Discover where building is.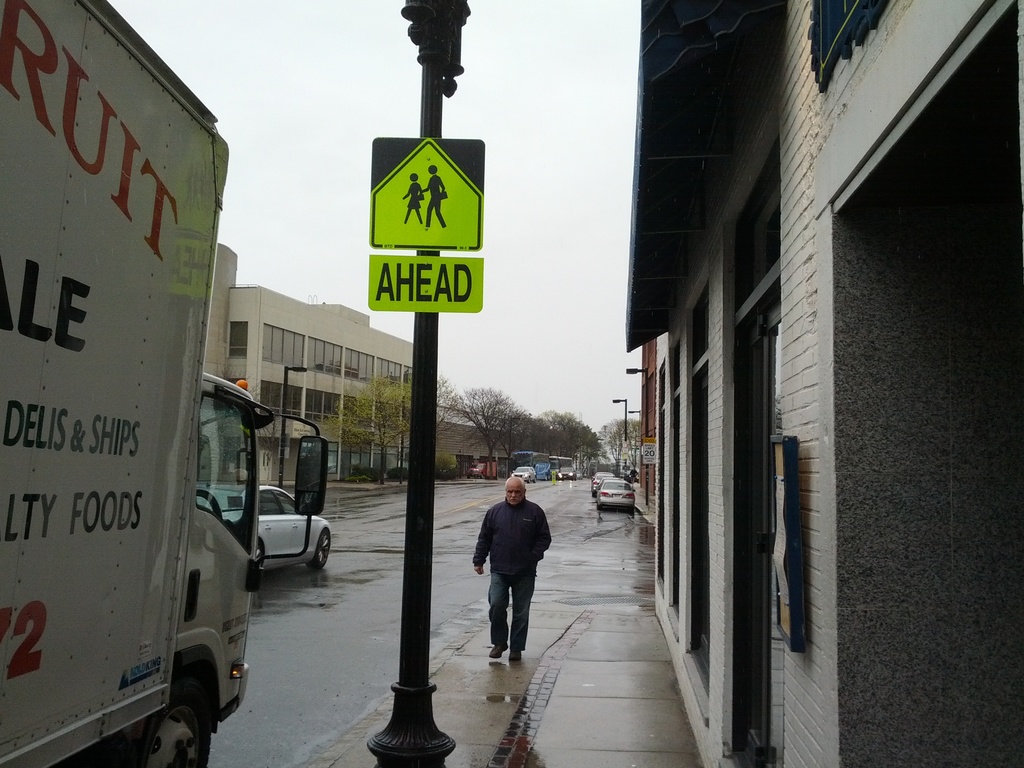
Discovered at {"left": 188, "top": 245, "right": 416, "bottom": 483}.
